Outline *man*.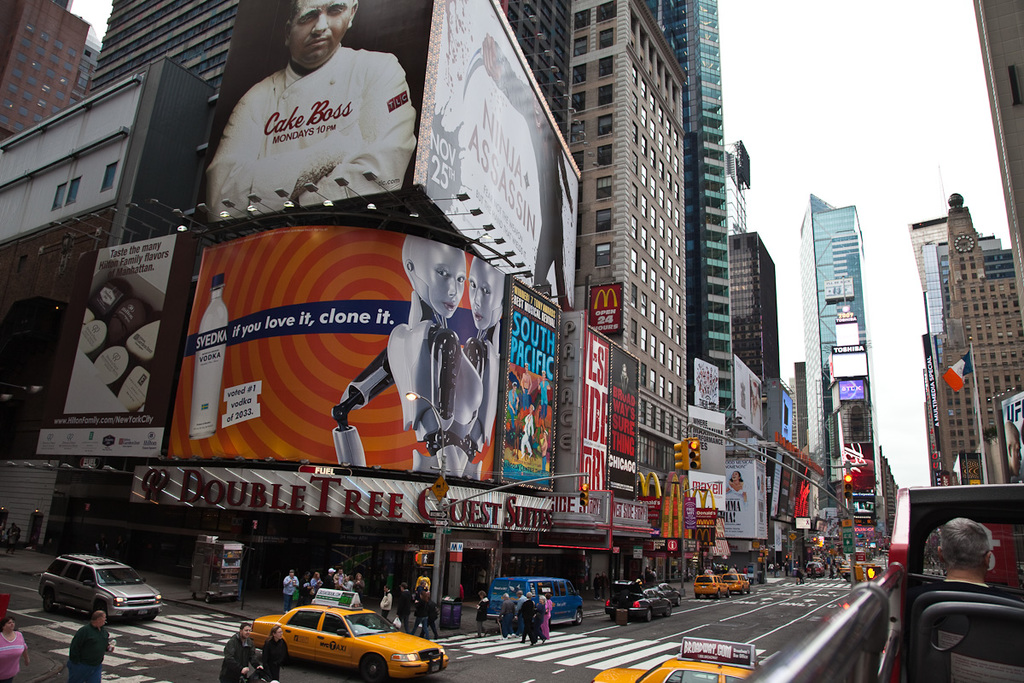
Outline: bbox(783, 559, 788, 575).
